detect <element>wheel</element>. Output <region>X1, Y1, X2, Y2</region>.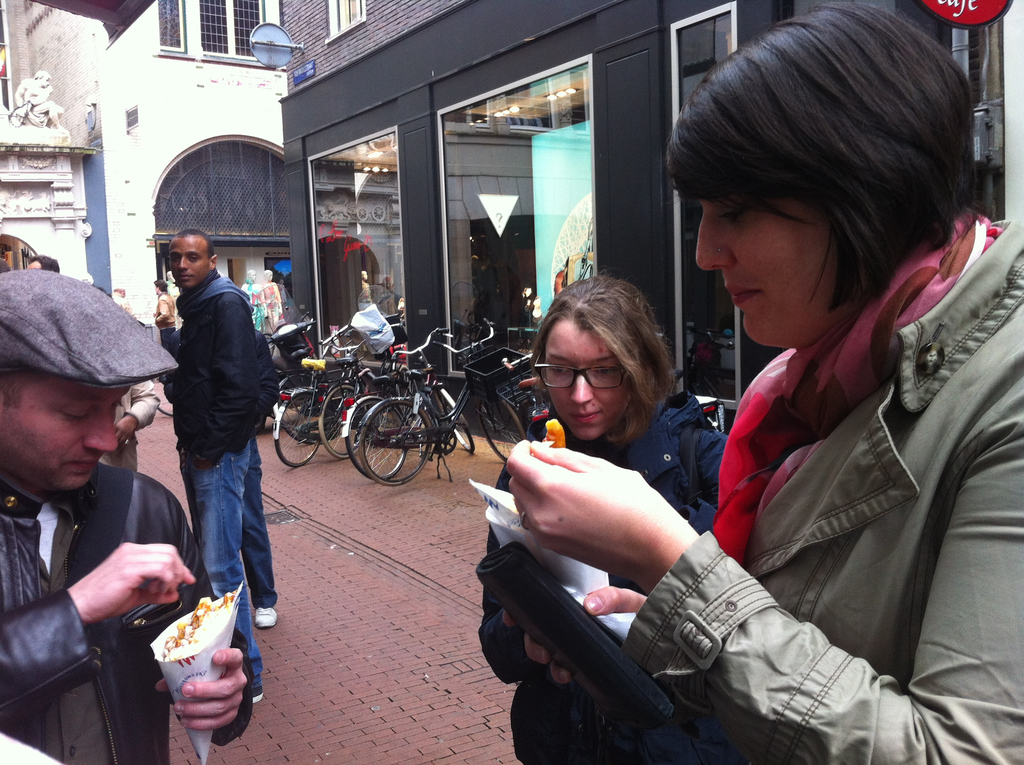
<region>341, 389, 415, 482</region>.
